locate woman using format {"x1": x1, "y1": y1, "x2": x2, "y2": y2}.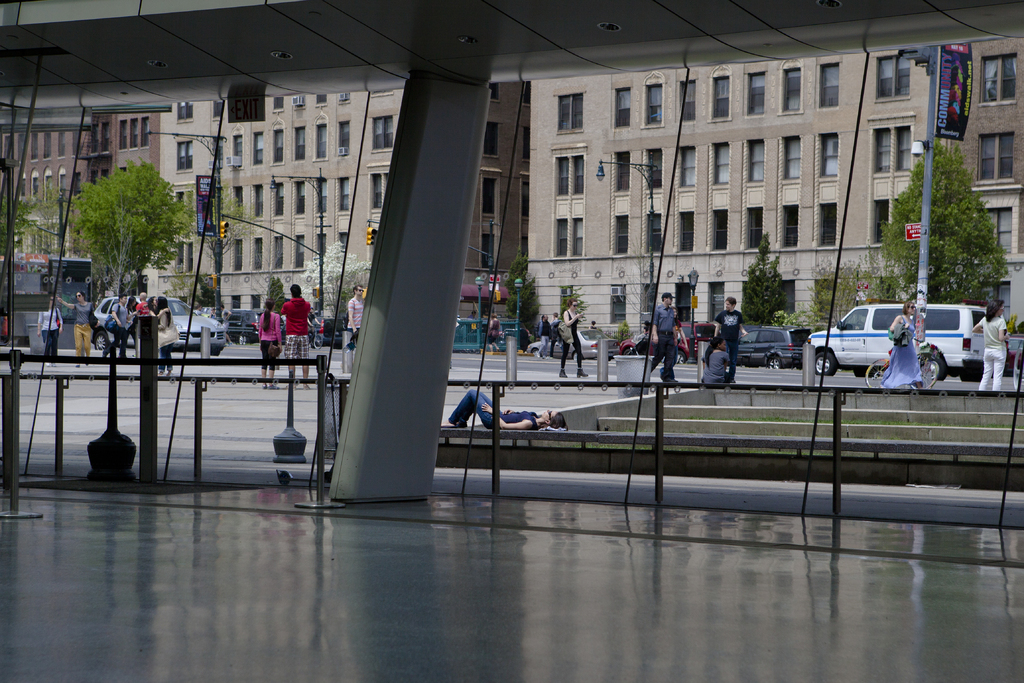
{"x1": 877, "y1": 300, "x2": 923, "y2": 385}.
